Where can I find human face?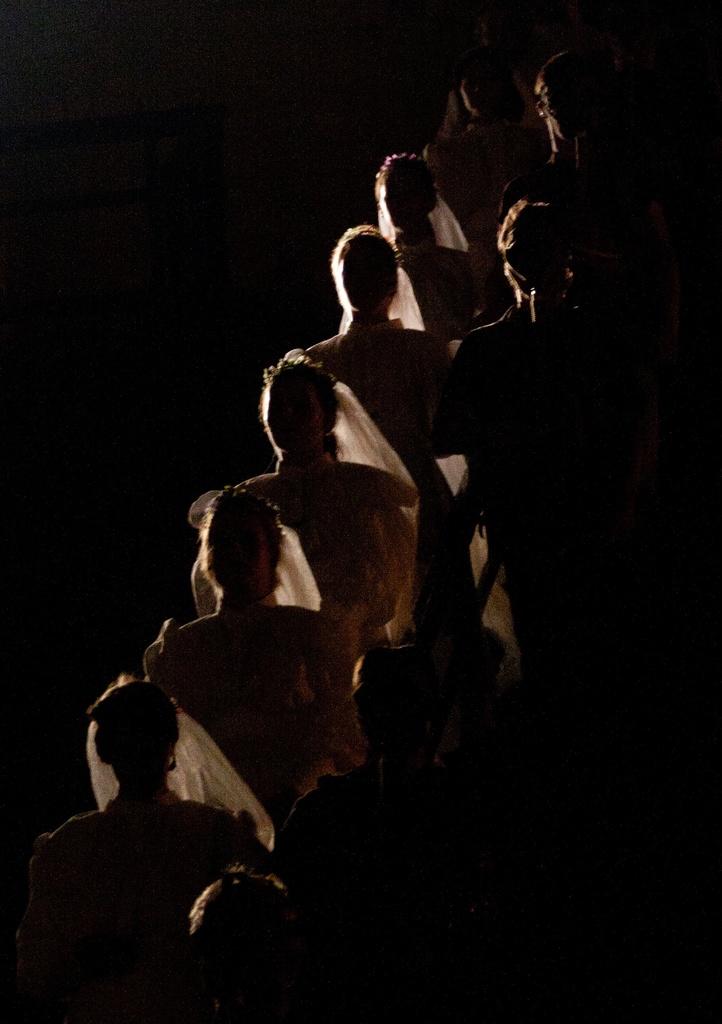
You can find it at [266,380,327,452].
